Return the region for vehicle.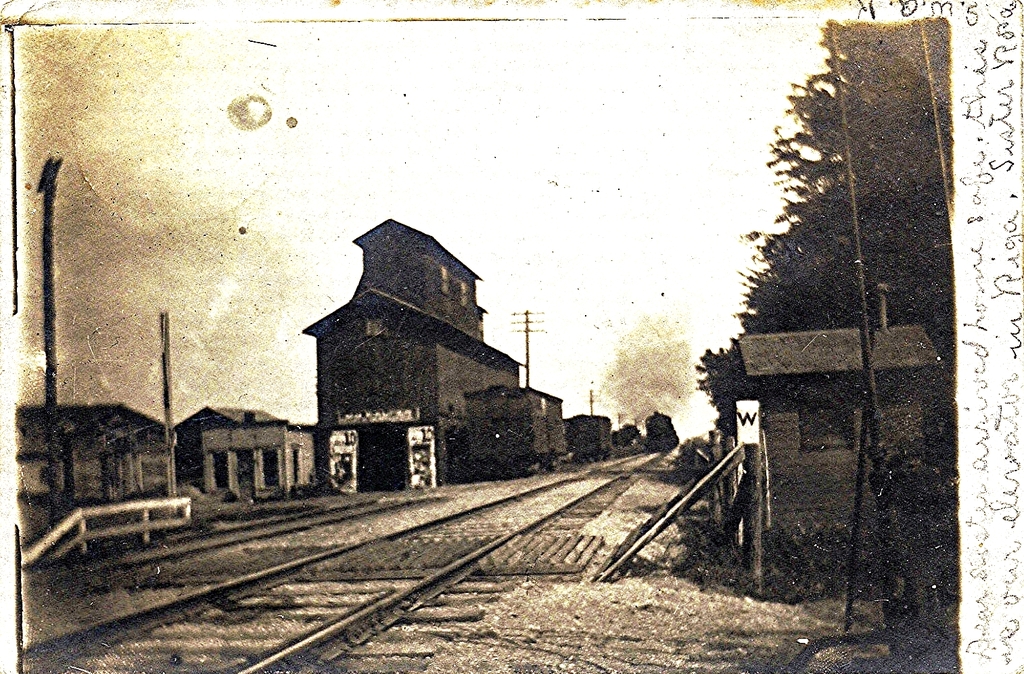
box=[648, 412, 682, 450].
